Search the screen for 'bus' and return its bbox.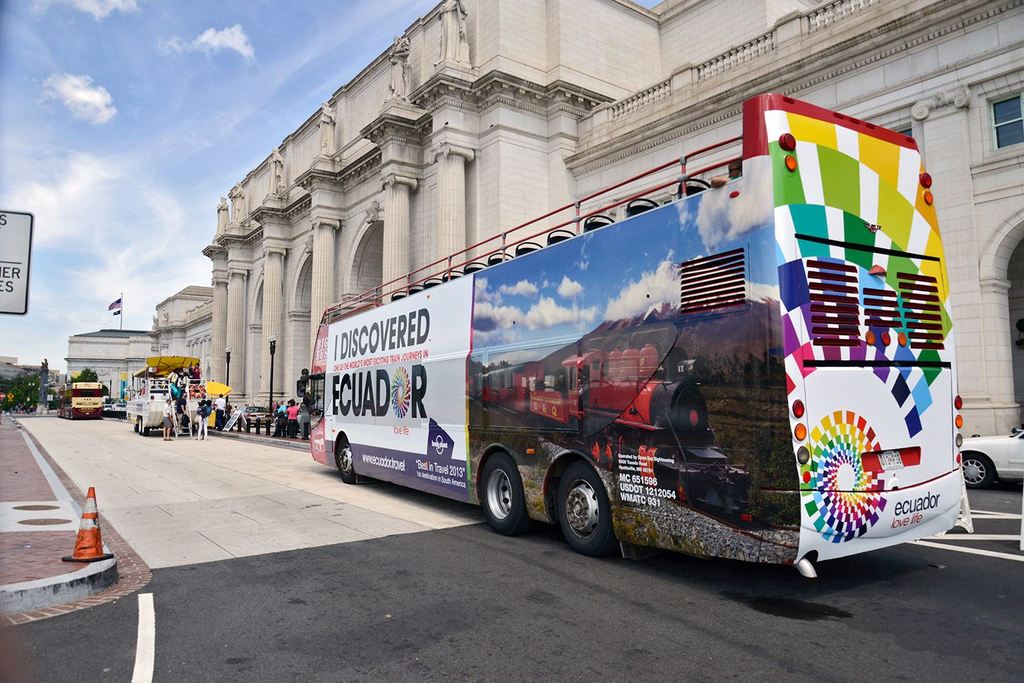
Found: l=120, t=353, r=210, b=433.
